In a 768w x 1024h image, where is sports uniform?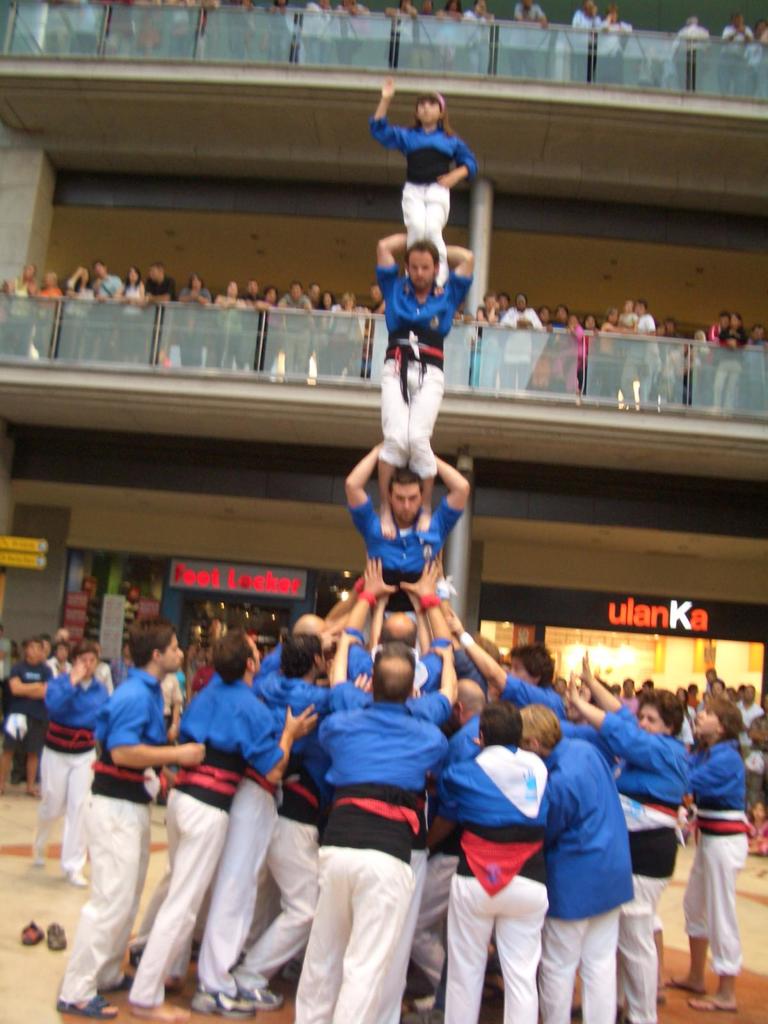
[543, 724, 630, 1012].
